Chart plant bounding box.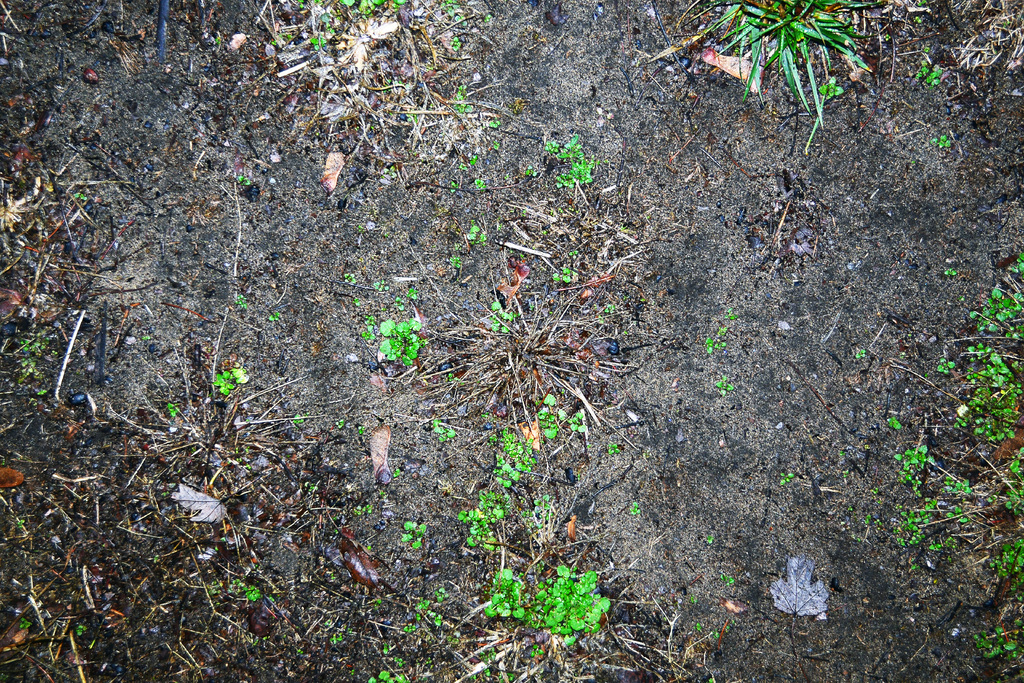
Charted: locate(411, 597, 431, 611).
